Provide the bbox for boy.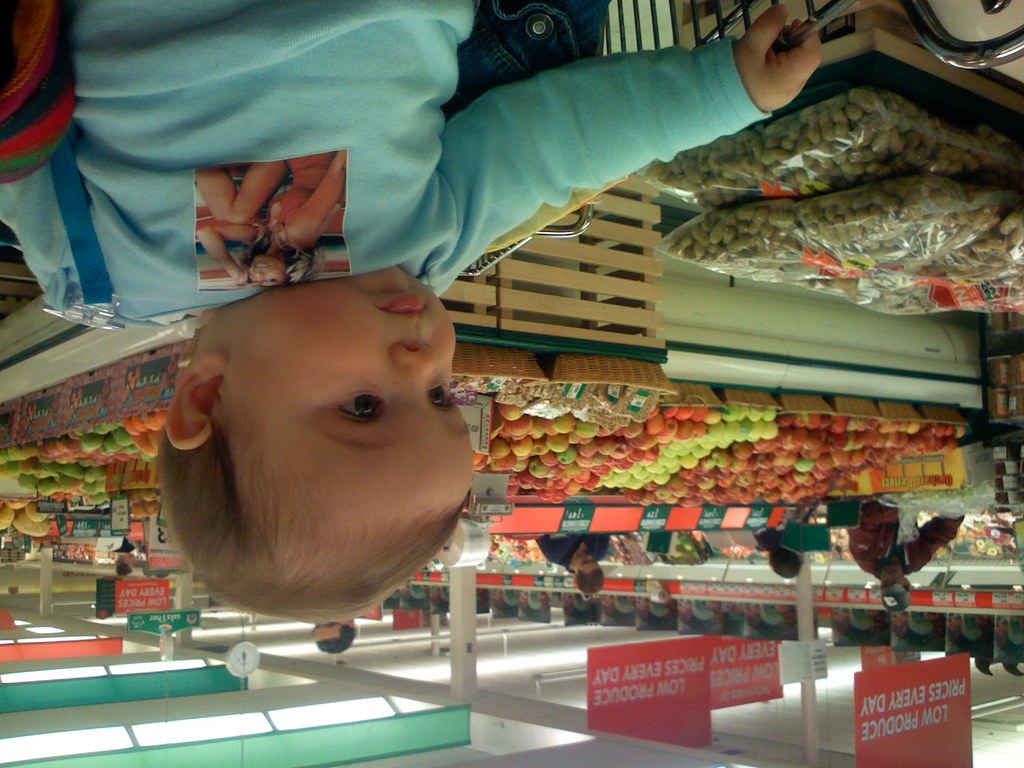
box=[0, 0, 823, 625].
